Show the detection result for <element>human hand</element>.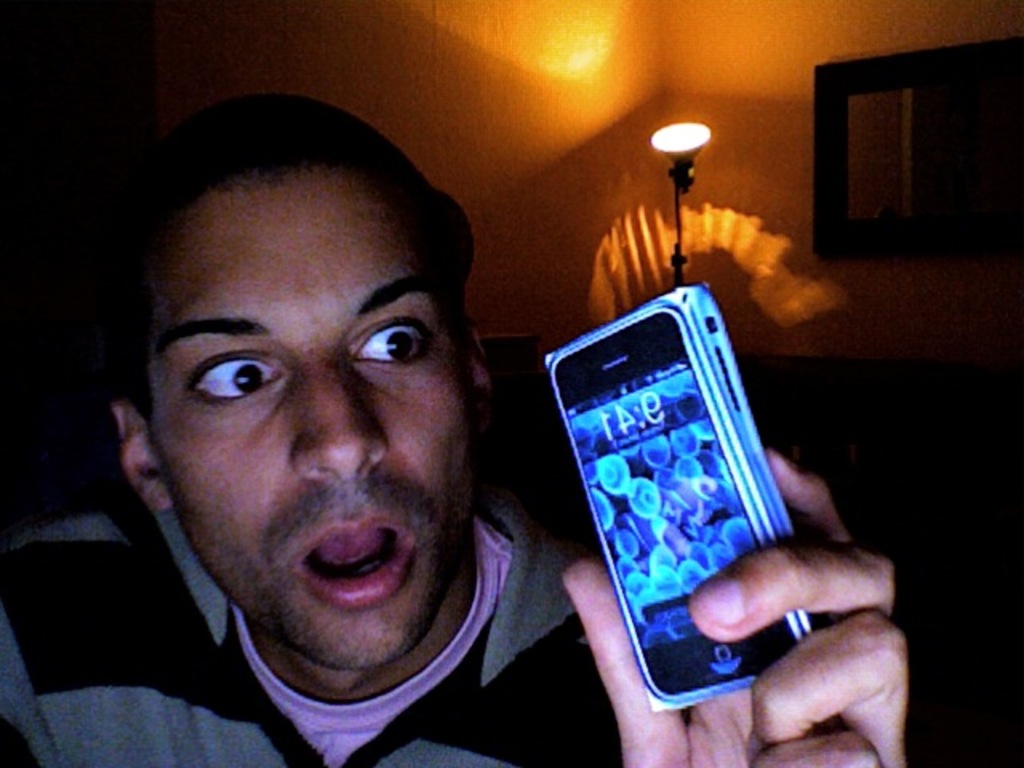
<box>629,434,939,762</box>.
